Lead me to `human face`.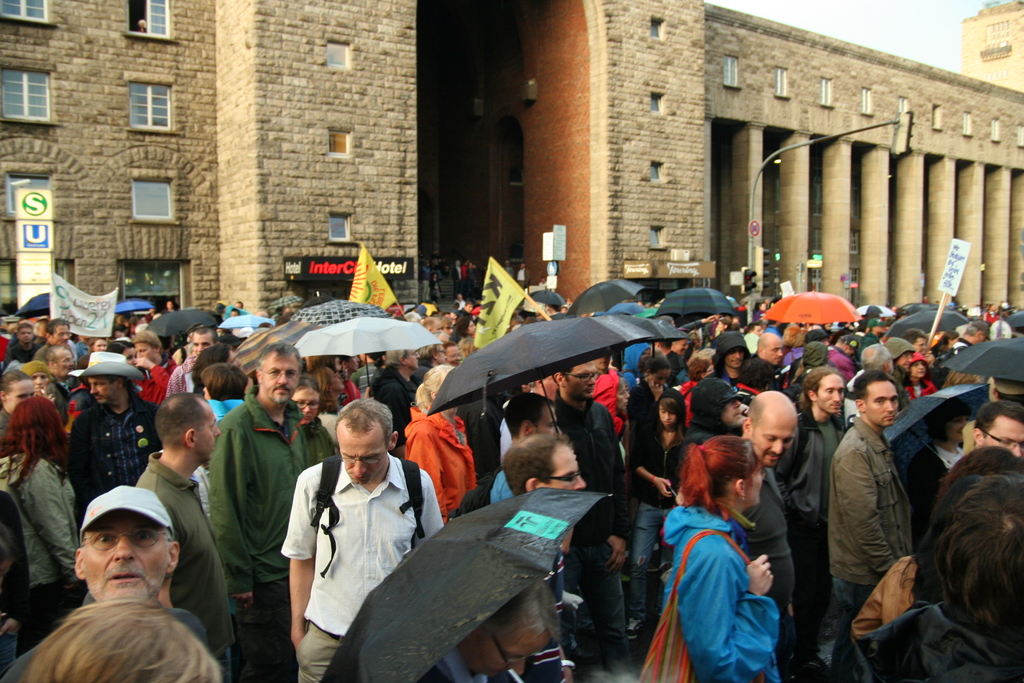
Lead to {"x1": 545, "y1": 445, "x2": 584, "y2": 485}.
